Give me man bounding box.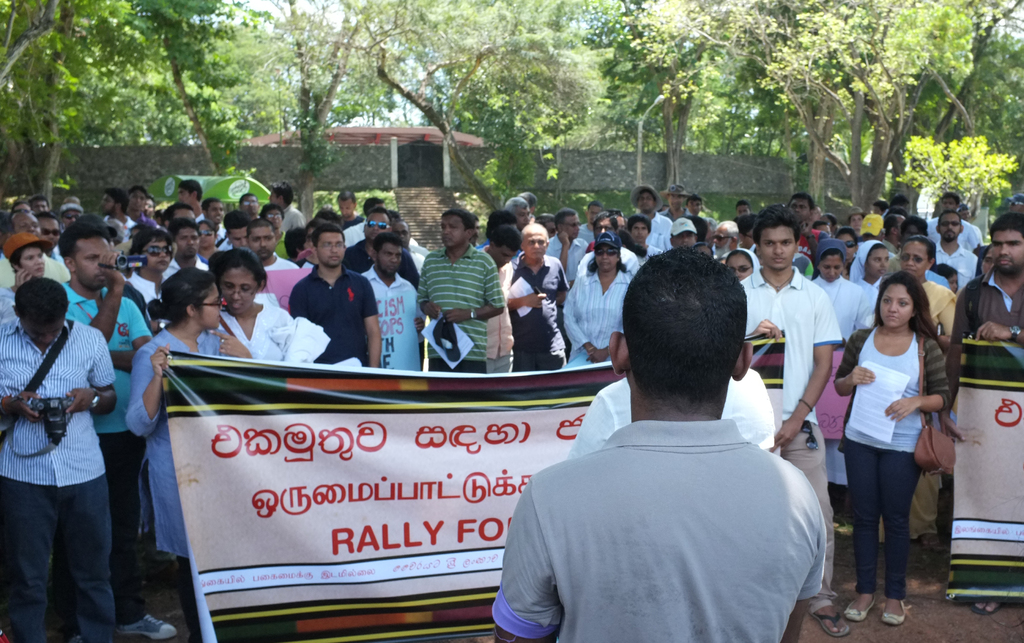
bbox=(330, 188, 365, 250).
